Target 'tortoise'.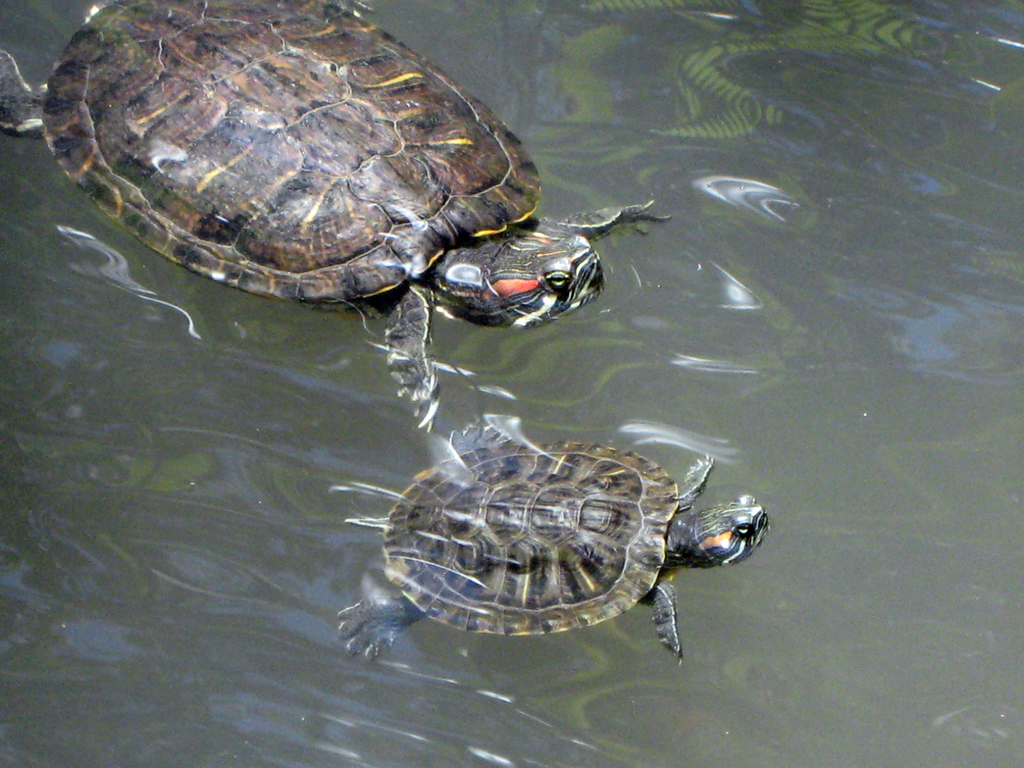
Target region: 0, 0, 676, 437.
